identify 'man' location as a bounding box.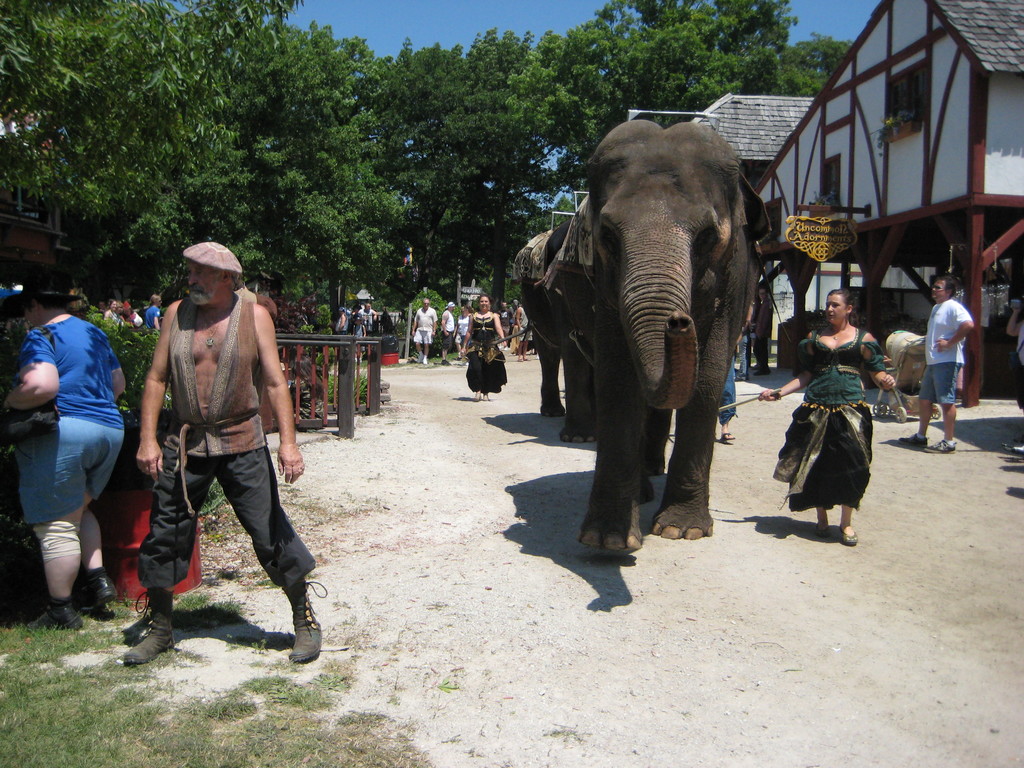
rect(511, 307, 531, 360).
